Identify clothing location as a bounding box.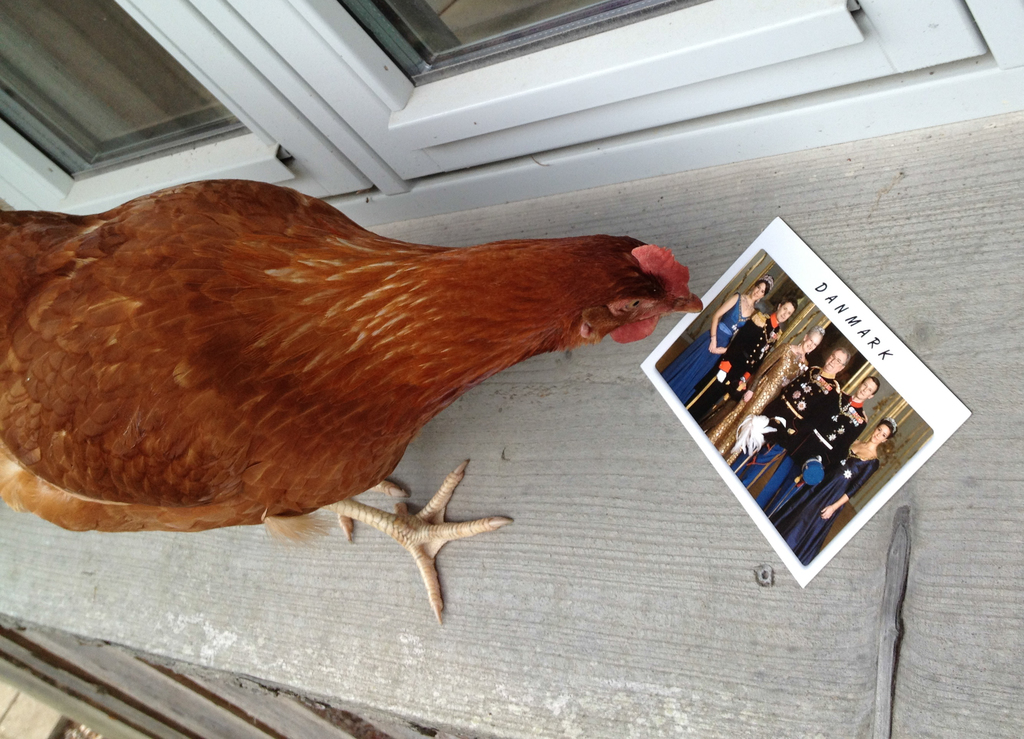
x1=764, y1=438, x2=883, y2=567.
